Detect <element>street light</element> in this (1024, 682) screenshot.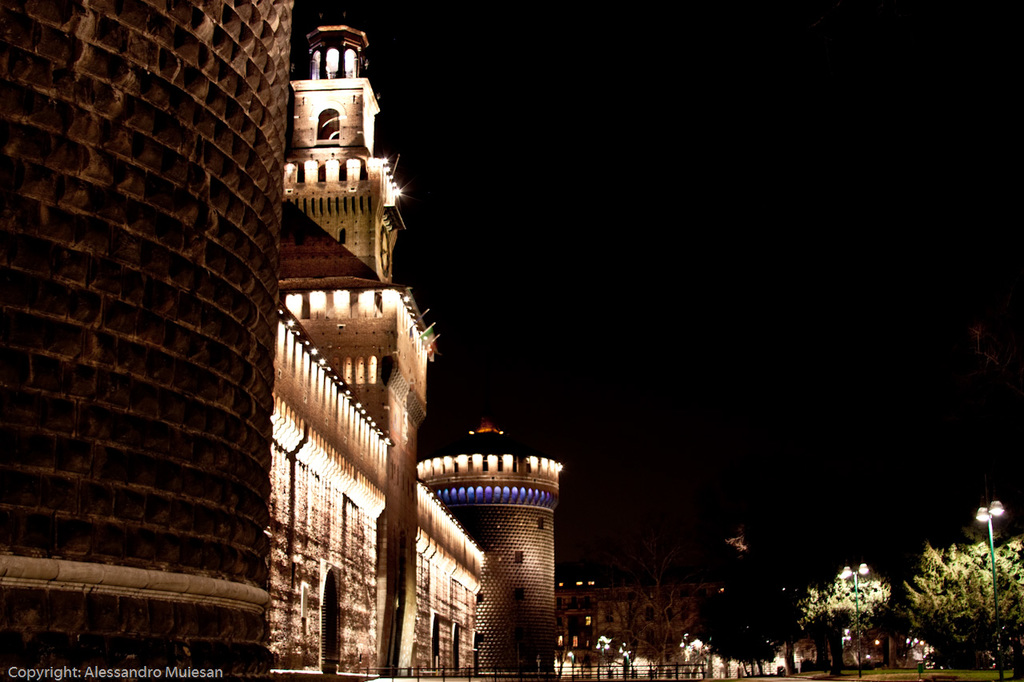
Detection: Rect(973, 492, 1012, 662).
